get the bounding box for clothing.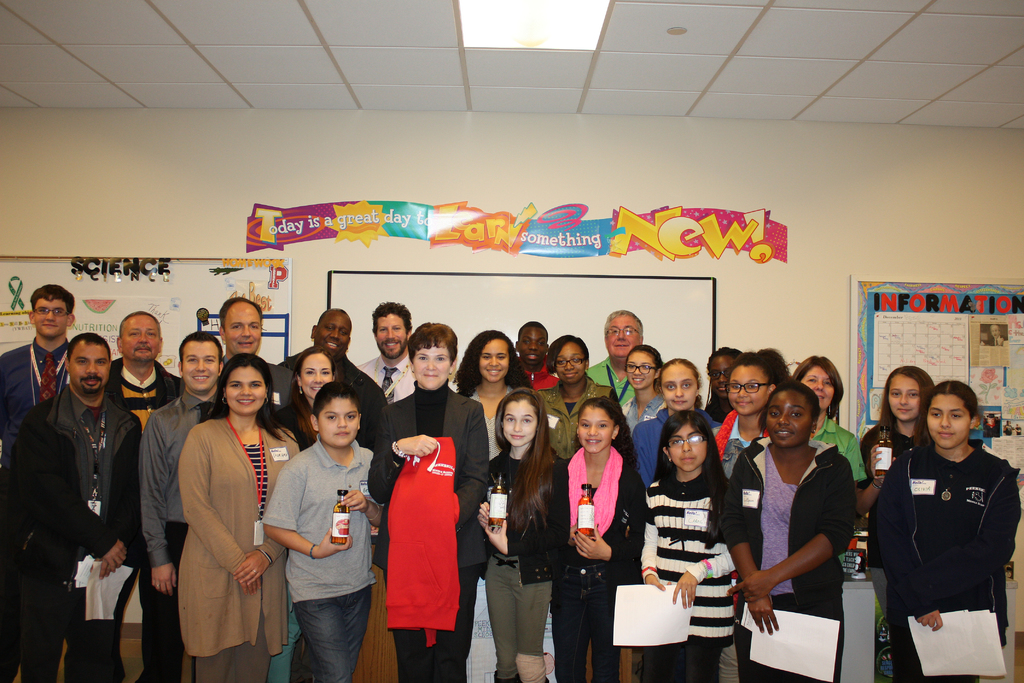
region(0, 572, 120, 682).
